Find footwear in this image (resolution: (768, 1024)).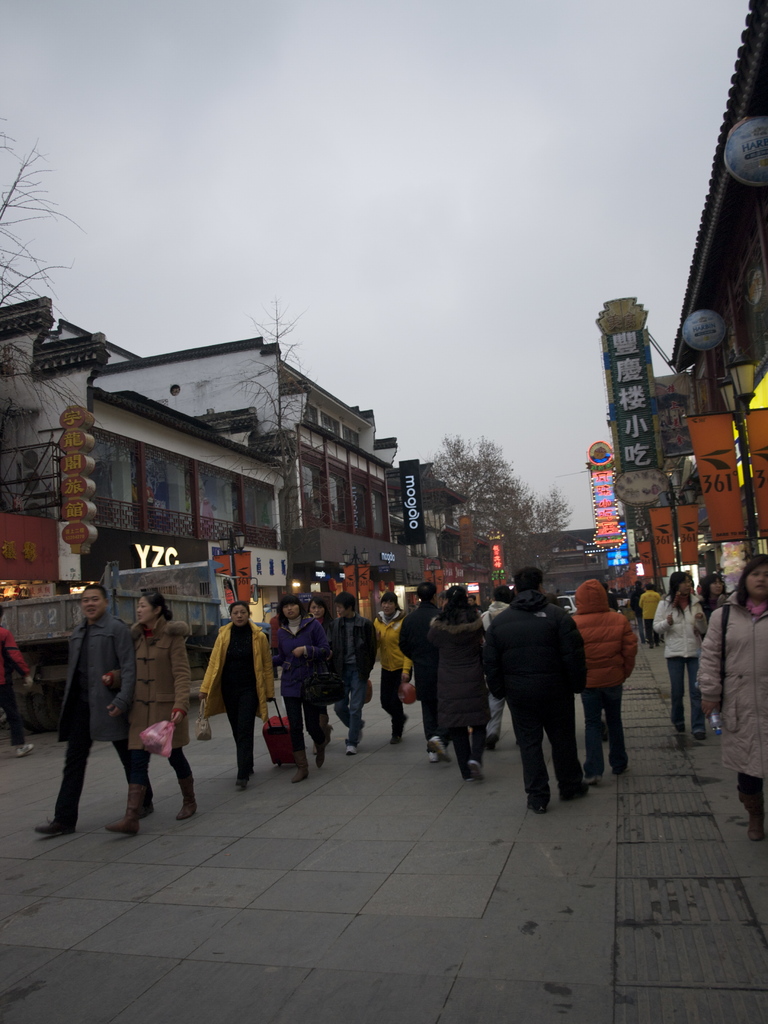
[312, 741, 328, 769].
